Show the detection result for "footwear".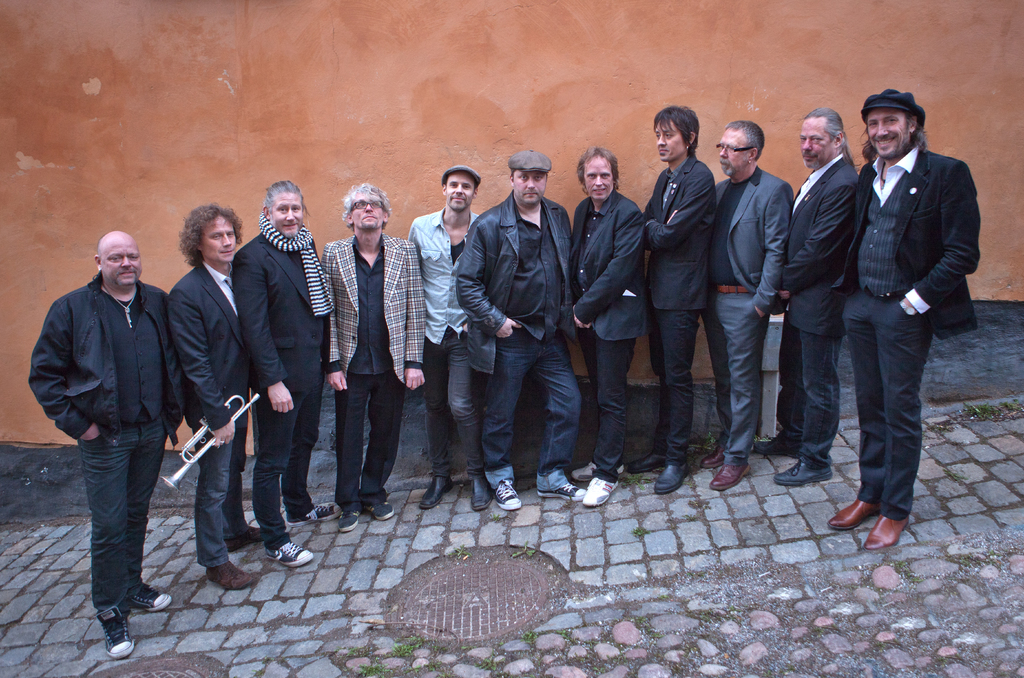
l=585, t=475, r=623, b=506.
